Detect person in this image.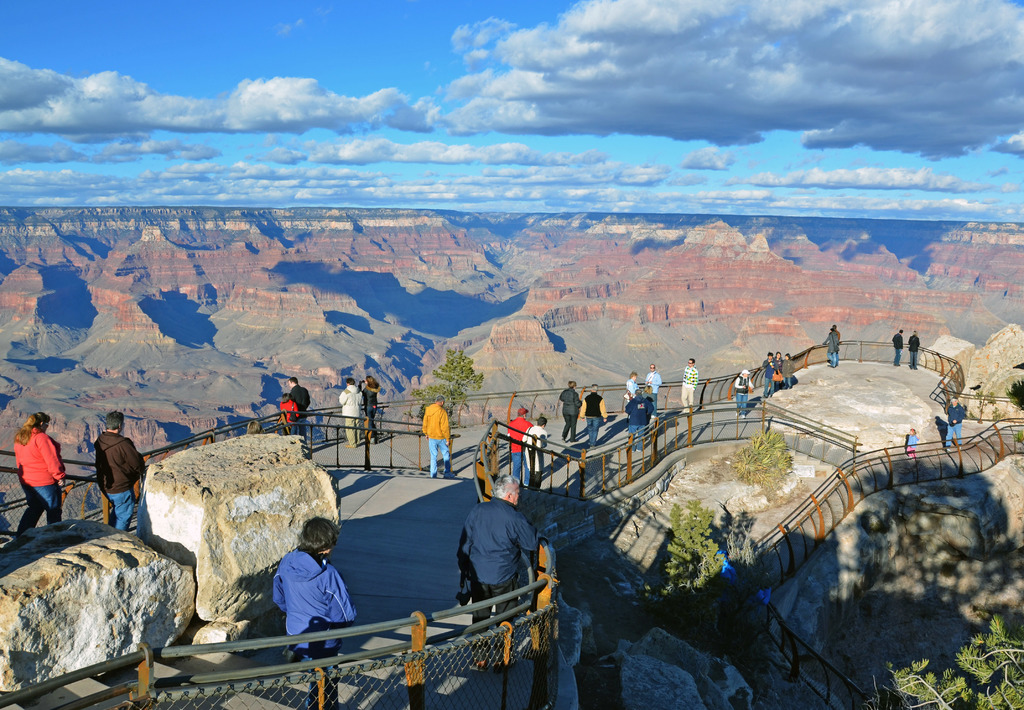
Detection: rect(336, 377, 362, 447).
